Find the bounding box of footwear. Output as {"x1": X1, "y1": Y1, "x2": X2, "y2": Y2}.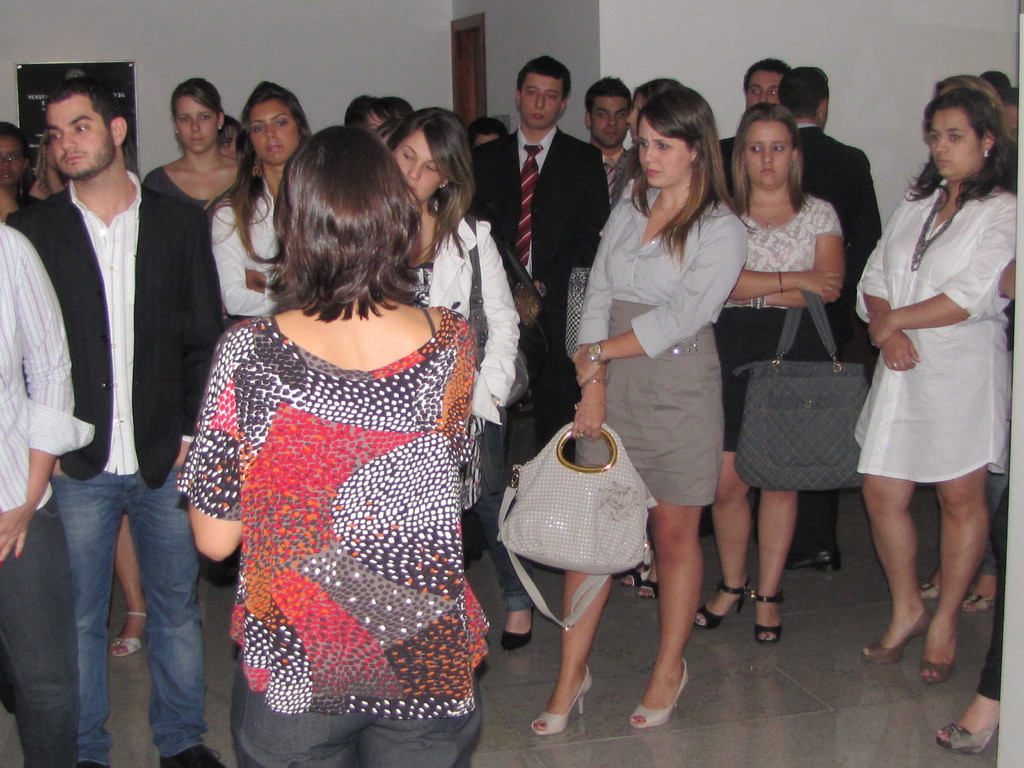
{"x1": 813, "y1": 541, "x2": 856, "y2": 575}.
